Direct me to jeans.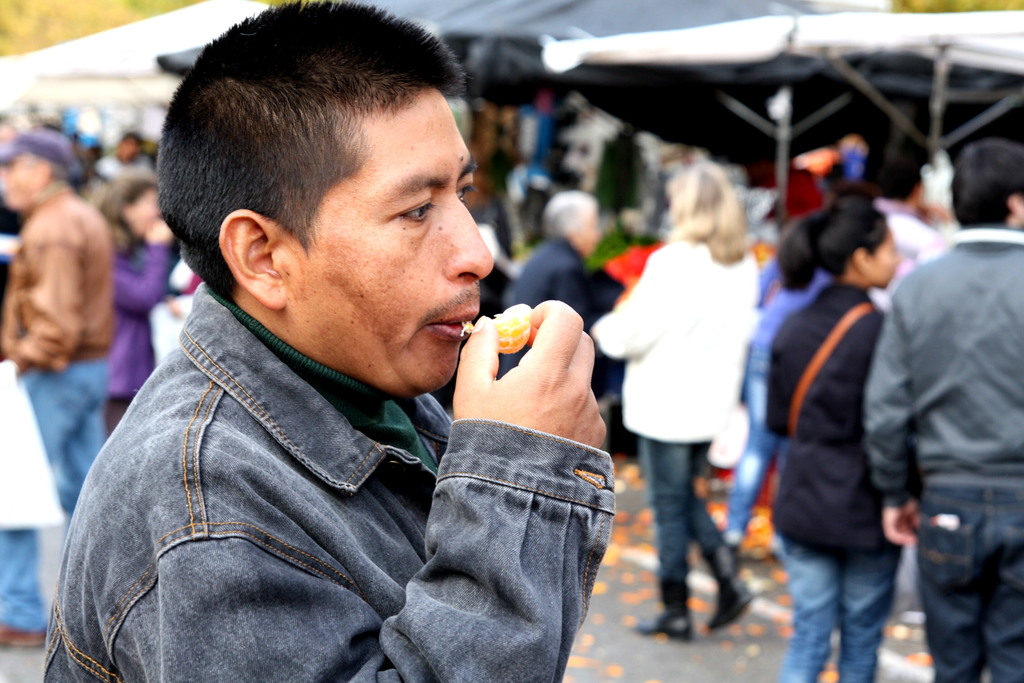
Direction: rect(3, 359, 114, 634).
